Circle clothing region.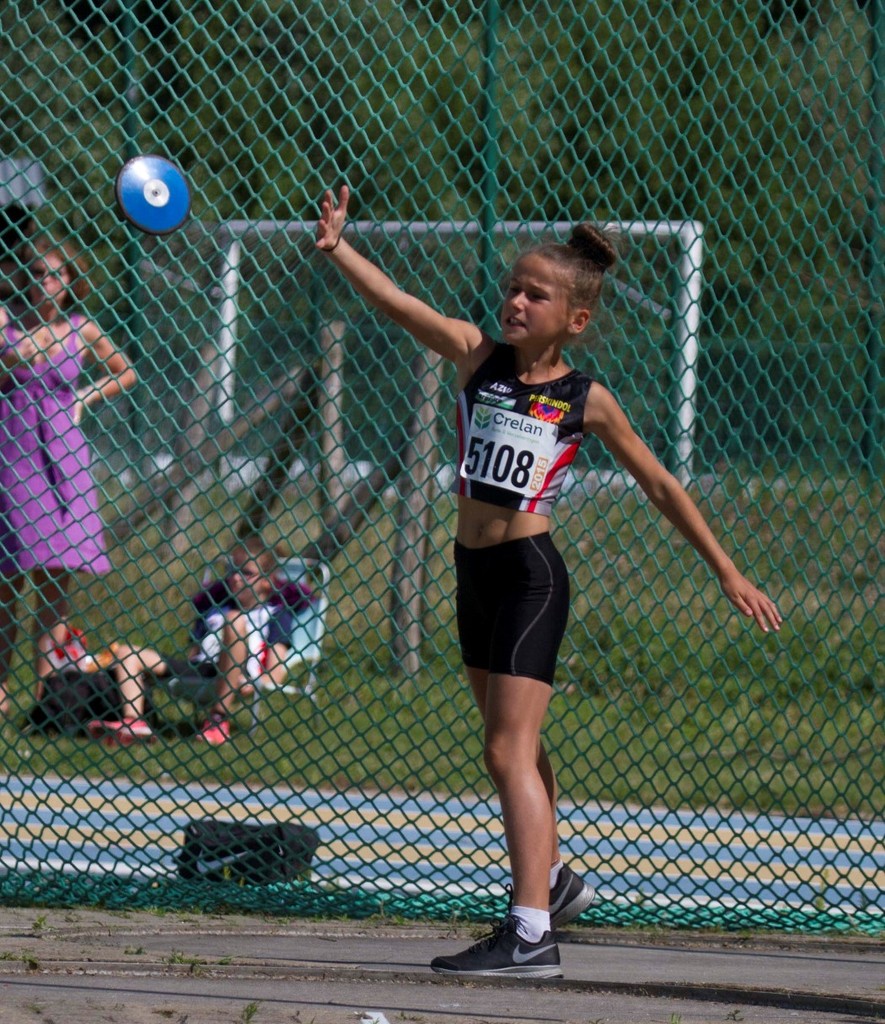
Region: locate(157, 605, 292, 681).
